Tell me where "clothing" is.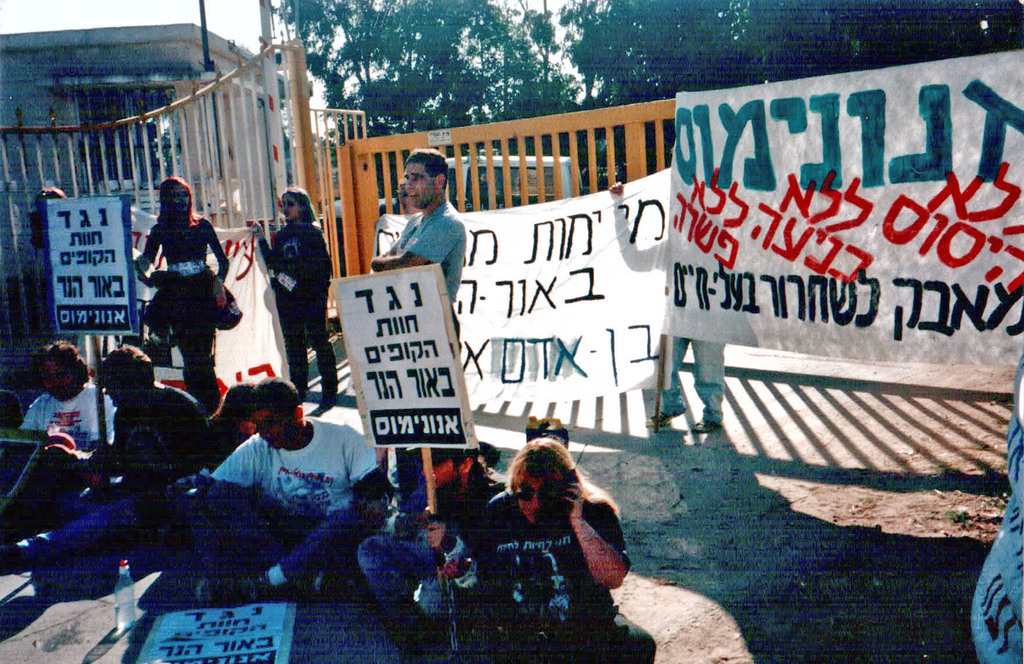
"clothing" is at [left=196, top=419, right=384, bottom=597].
